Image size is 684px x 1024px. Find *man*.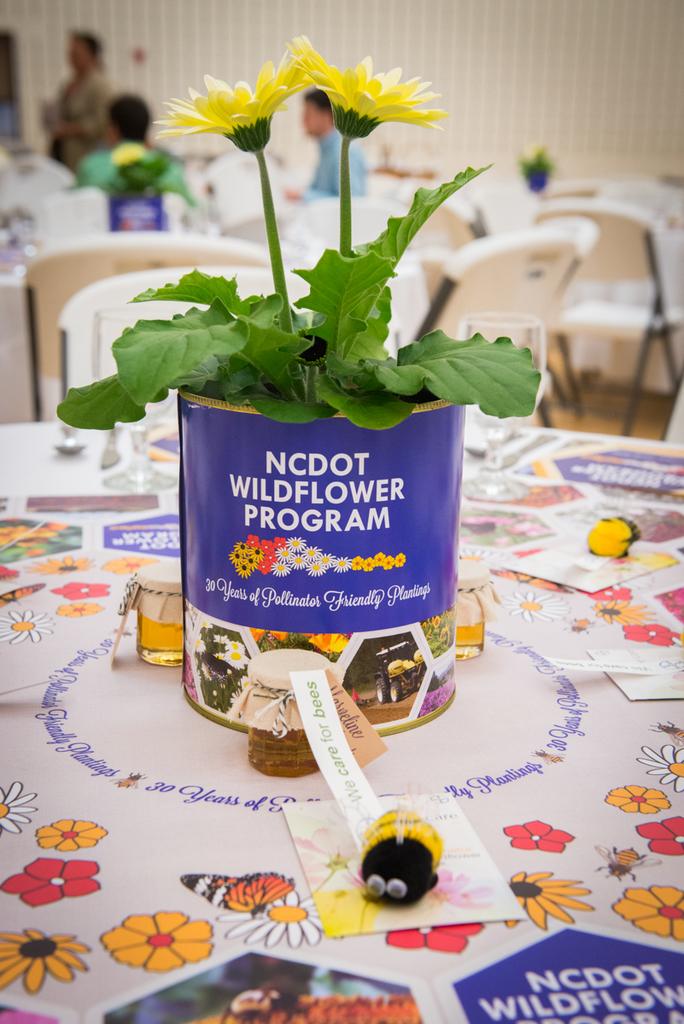
region(73, 91, 186, 190).
